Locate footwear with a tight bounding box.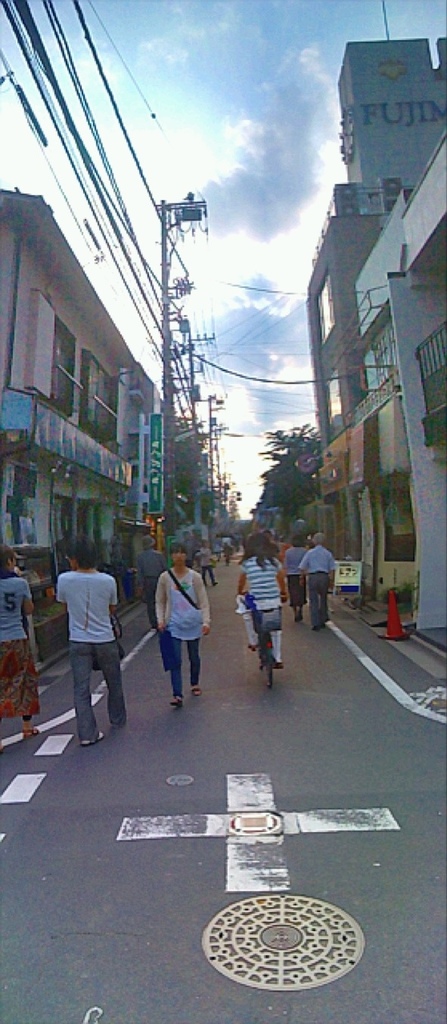
<region>79, 728, 107, 749</region>.
